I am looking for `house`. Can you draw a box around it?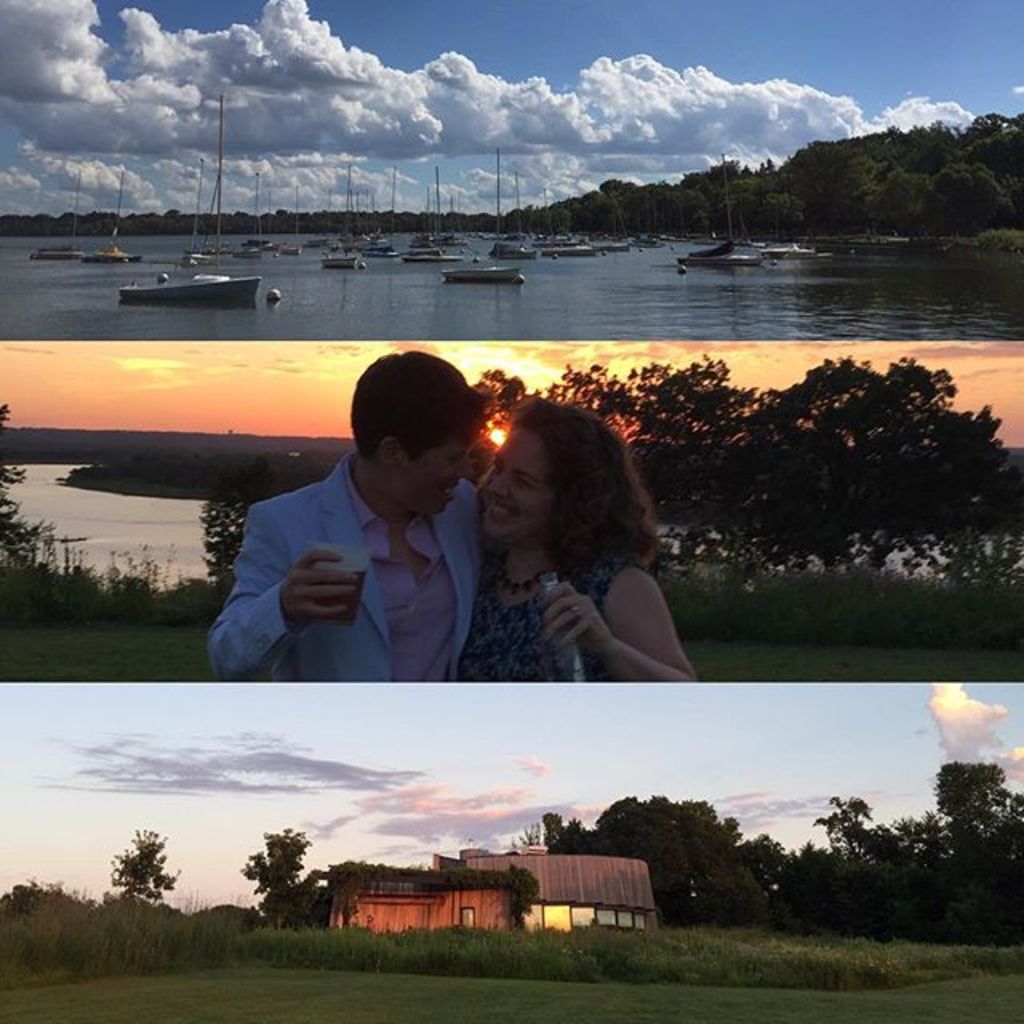
Sure, the bounding box is box=[330, 843, 653, 930].
